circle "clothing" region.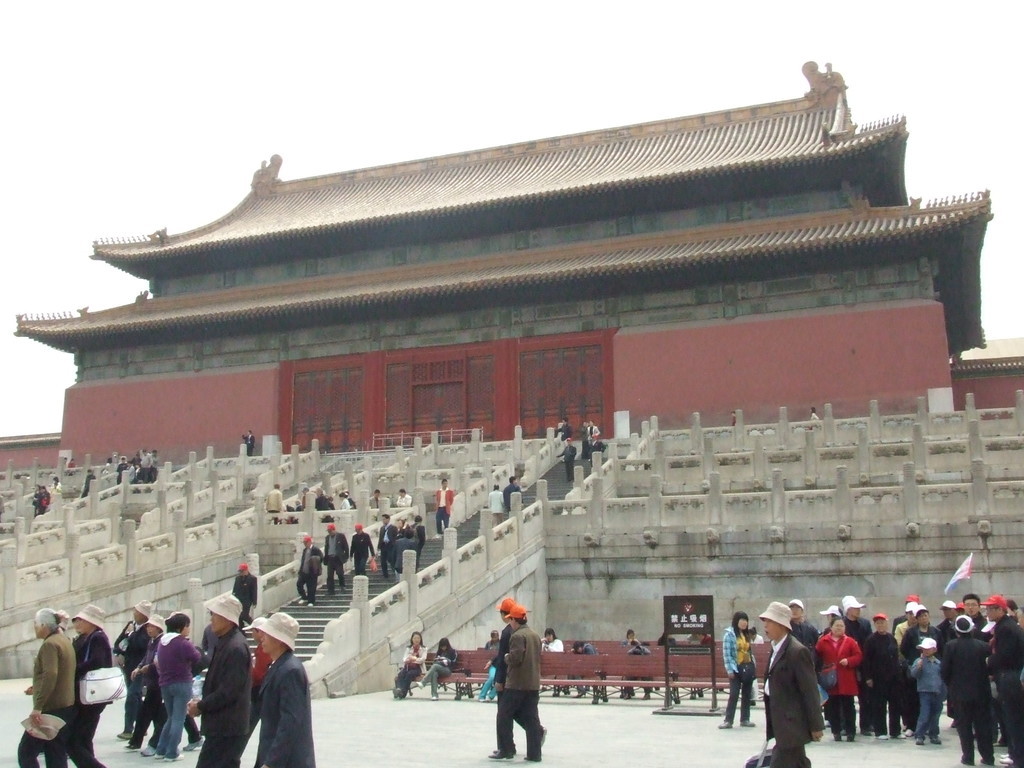
Region: bbox=(232, 570, 260, 628).
